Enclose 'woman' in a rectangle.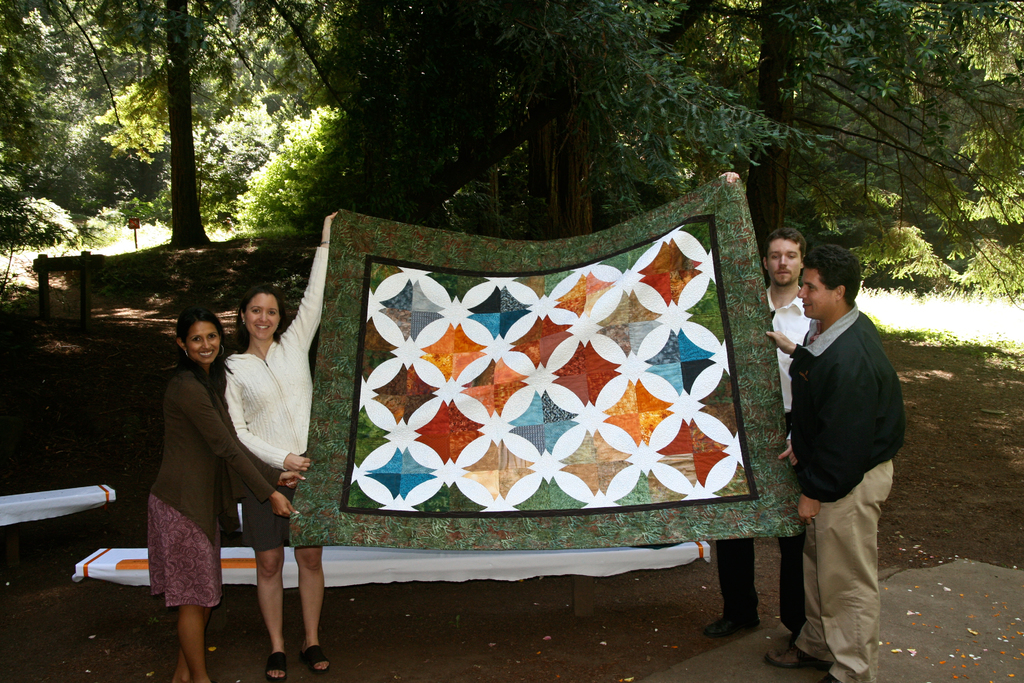
127/286/261/637.
